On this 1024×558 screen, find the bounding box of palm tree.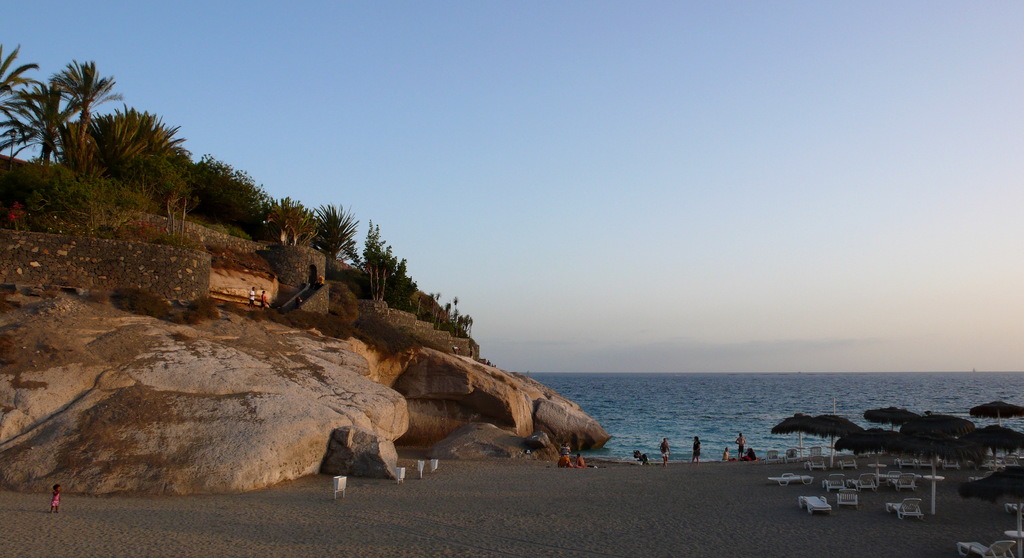
Bounding box: 0/42/34/152.
